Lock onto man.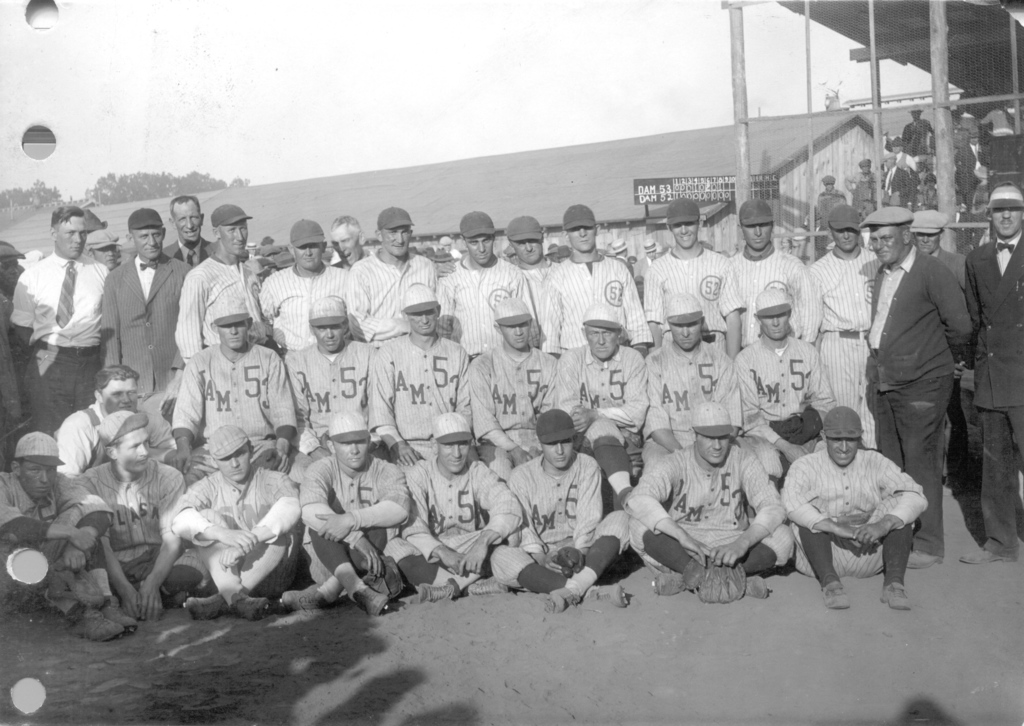
Locked: (x1=536, y1=211, x2=644, y2=357).
